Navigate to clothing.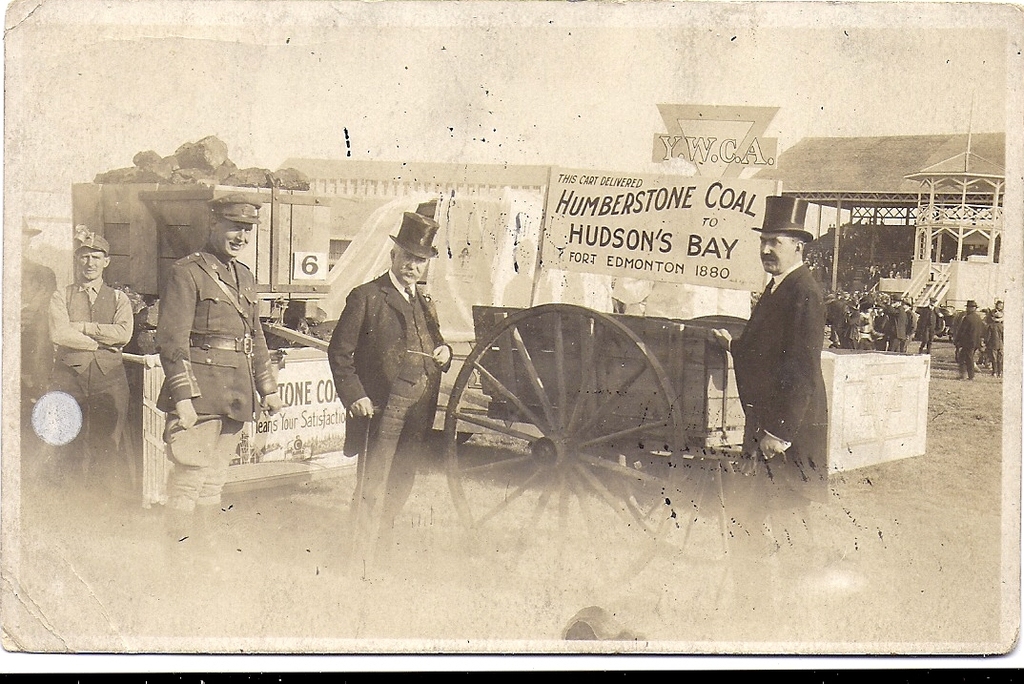
Navigation target: box(739, 256, 838, 527).
